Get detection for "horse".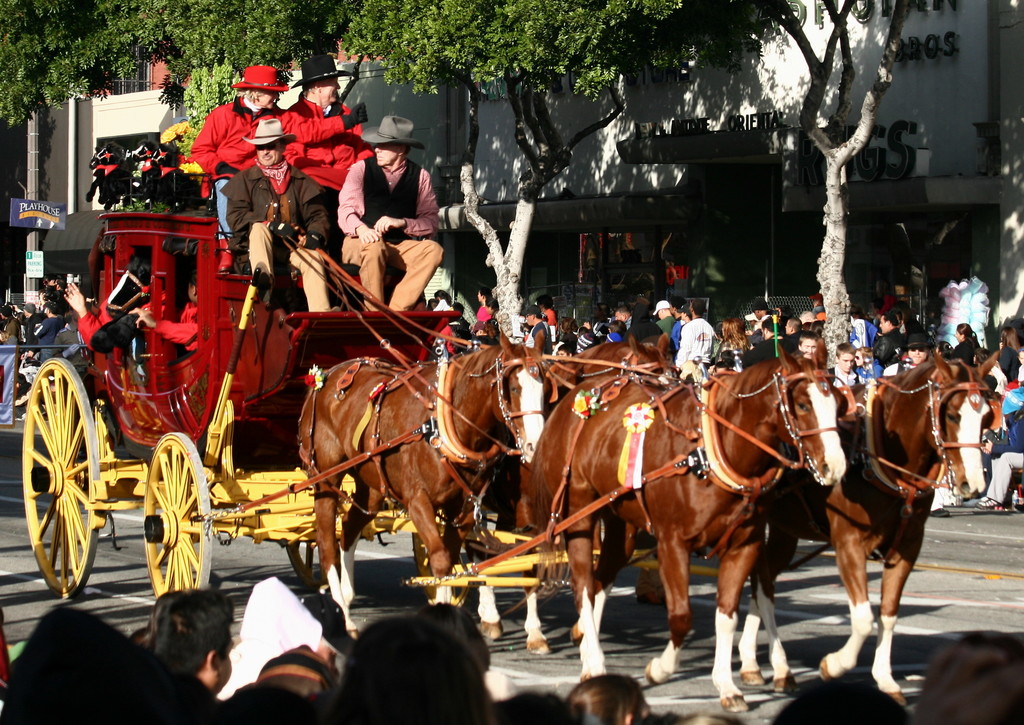
Detection: [733,352,1004,707].
